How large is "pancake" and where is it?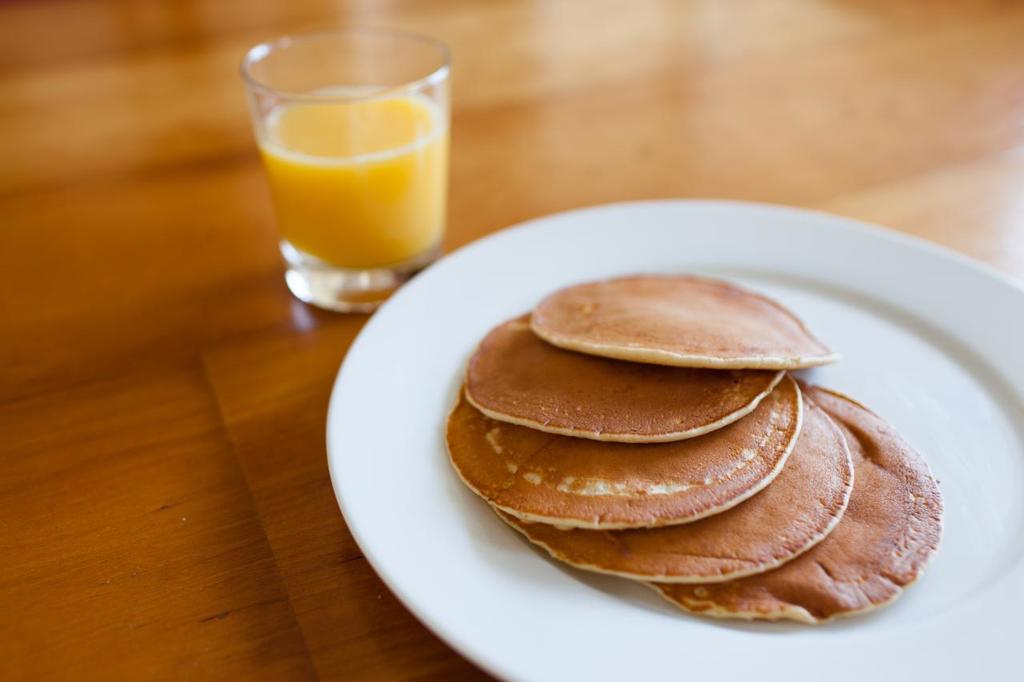
Bounding box: crop(464, 313, 785, 447).
